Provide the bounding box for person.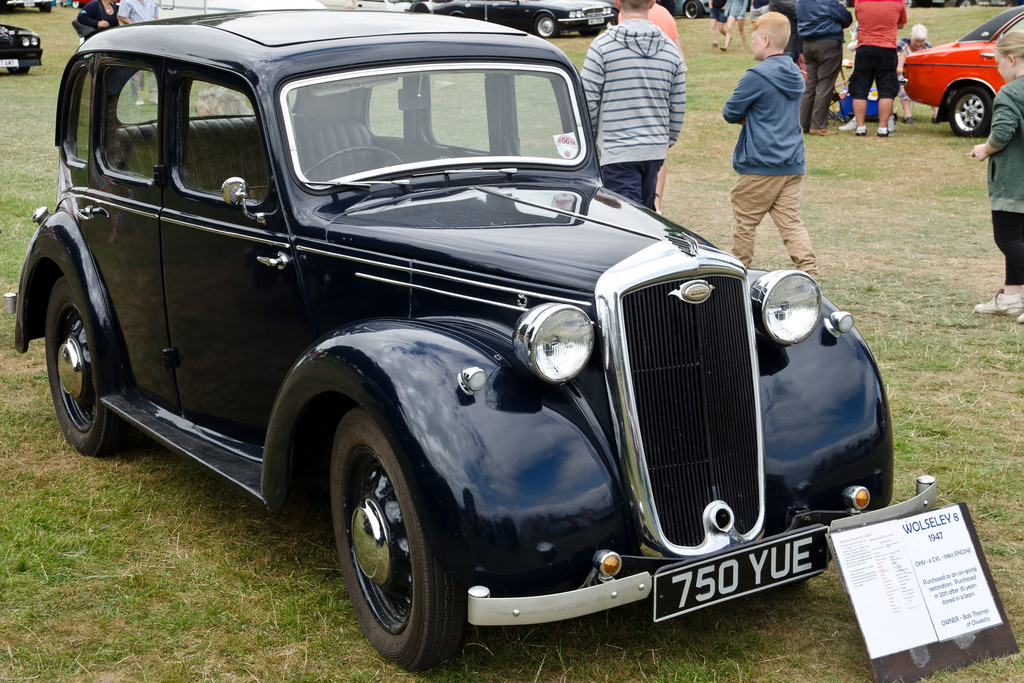
Rect(705, 1, 725, 46).
